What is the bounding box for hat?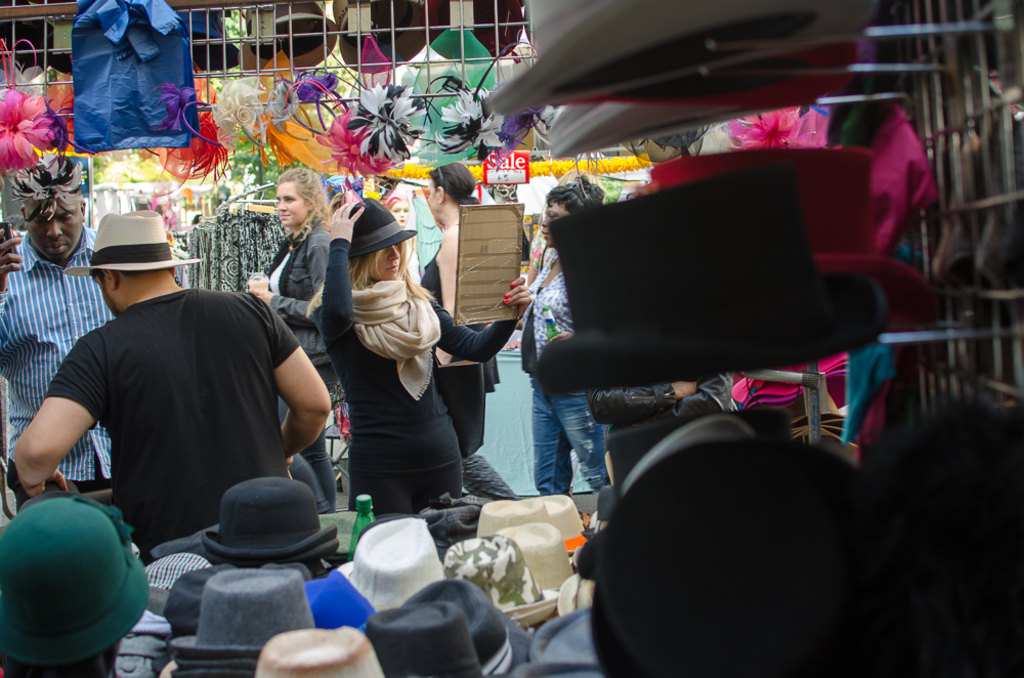
region(0, 494, 153, 669).
